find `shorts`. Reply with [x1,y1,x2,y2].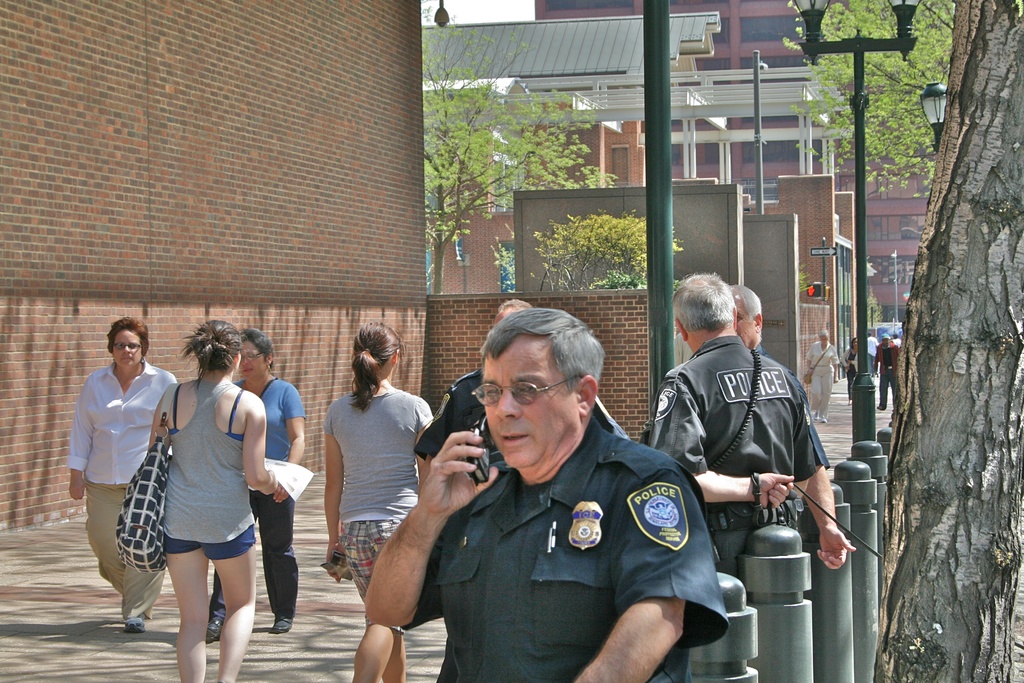
[336,512,408,629].
